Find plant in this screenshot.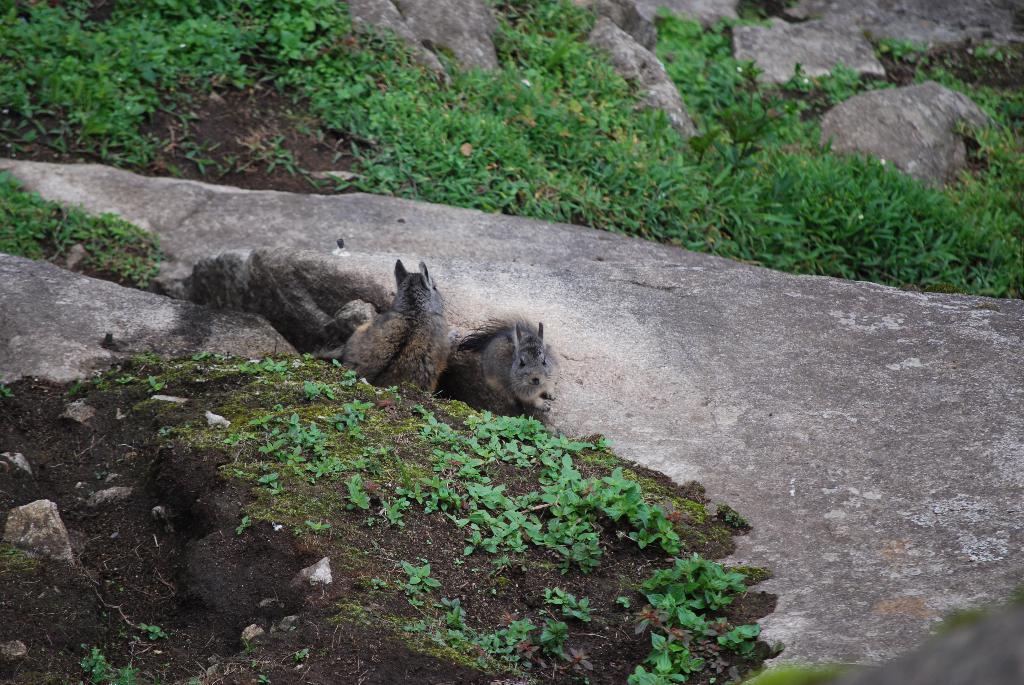
The bounding box for plant is <box>282,407,305,426</box>.
